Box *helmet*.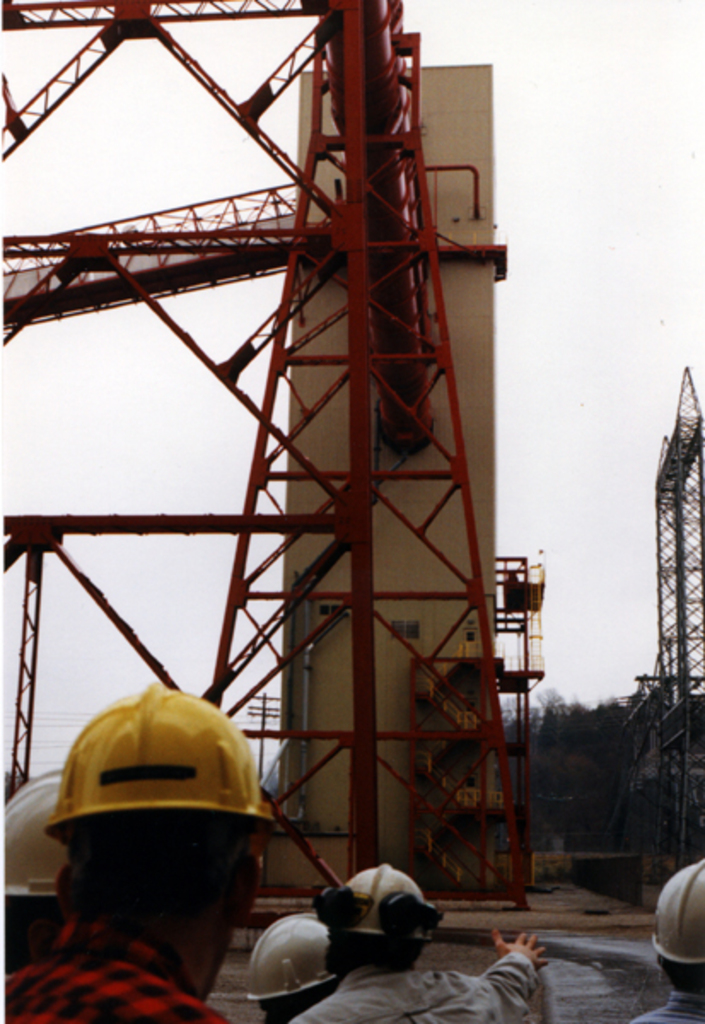
detection(650, 860, 703, 988).
